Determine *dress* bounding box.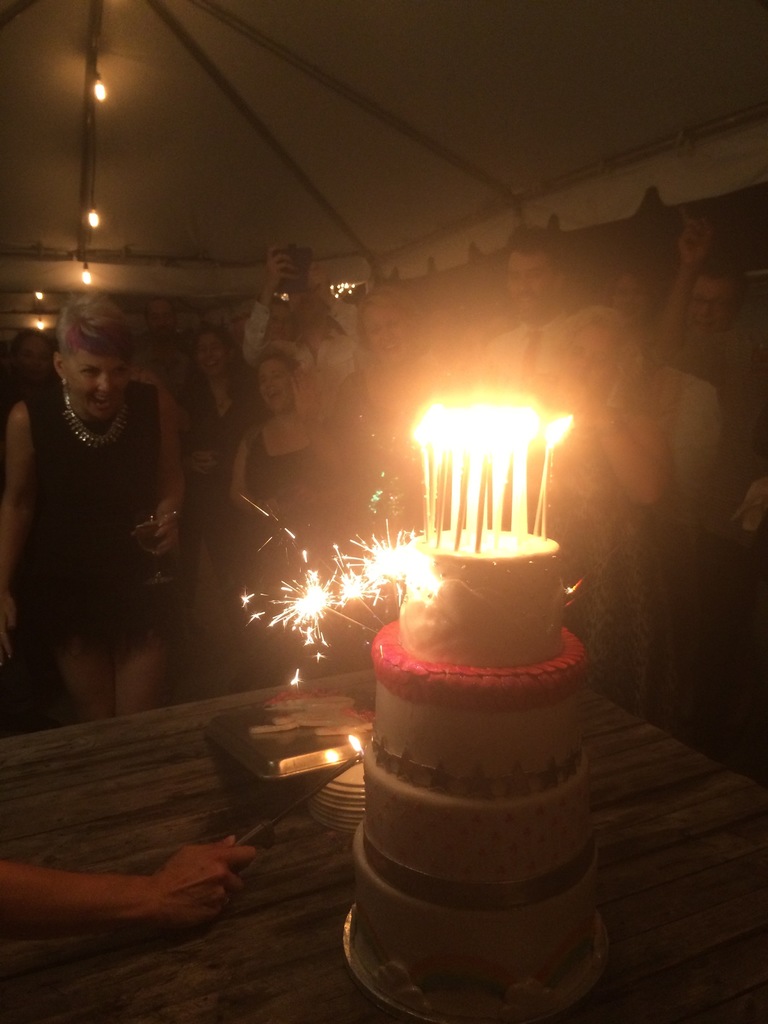
Determined: x1=175, y1=374, x2=260, y2=579.
